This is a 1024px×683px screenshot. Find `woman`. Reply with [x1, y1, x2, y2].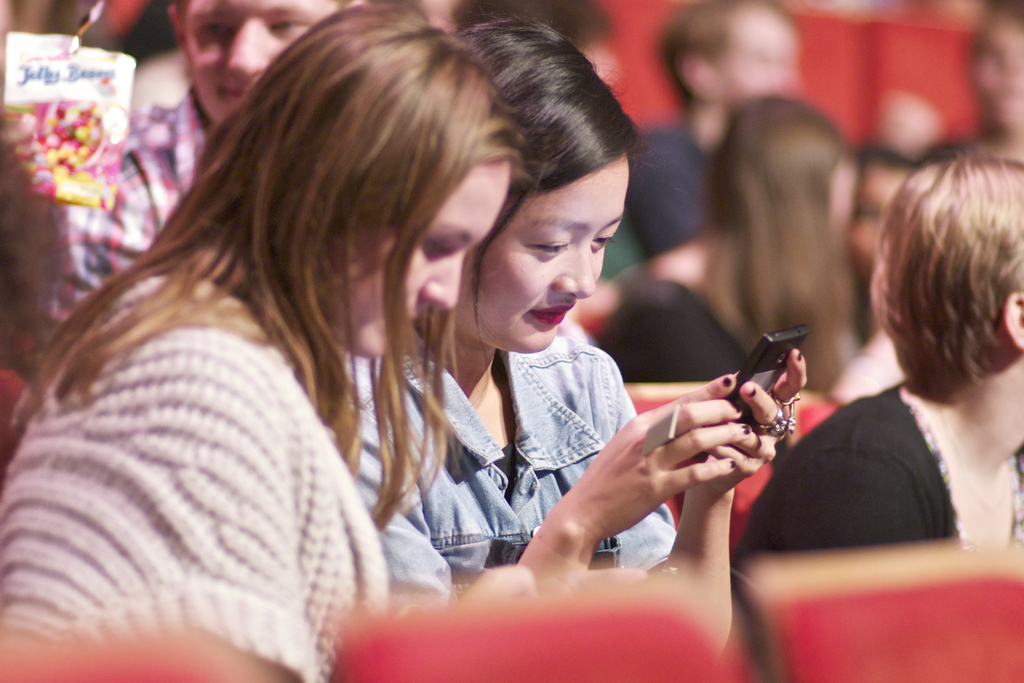
[73, 0, 343, 307].
